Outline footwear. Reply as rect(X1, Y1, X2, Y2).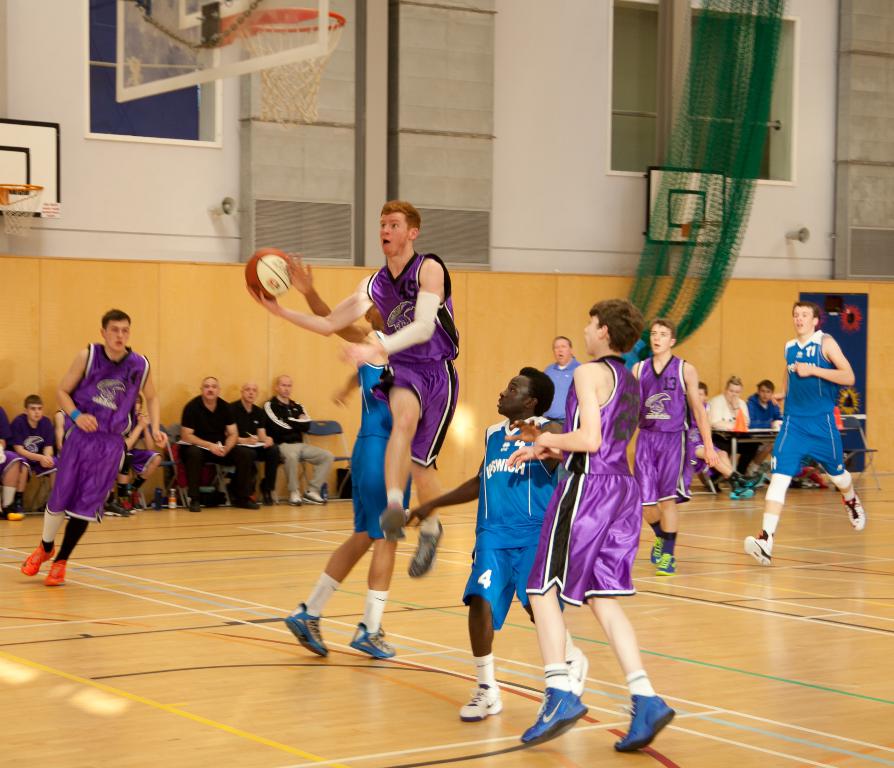
rect(351, 620, 398, 660).
